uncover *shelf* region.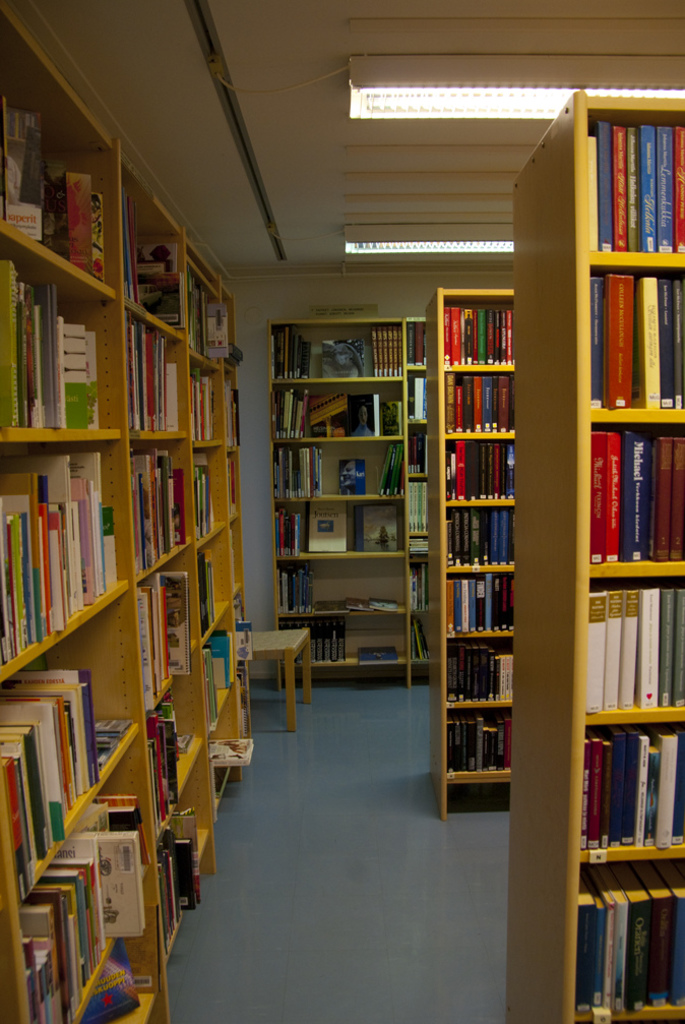
Uncovered: (x1=164, y1=735, x2=226, y2=895).
